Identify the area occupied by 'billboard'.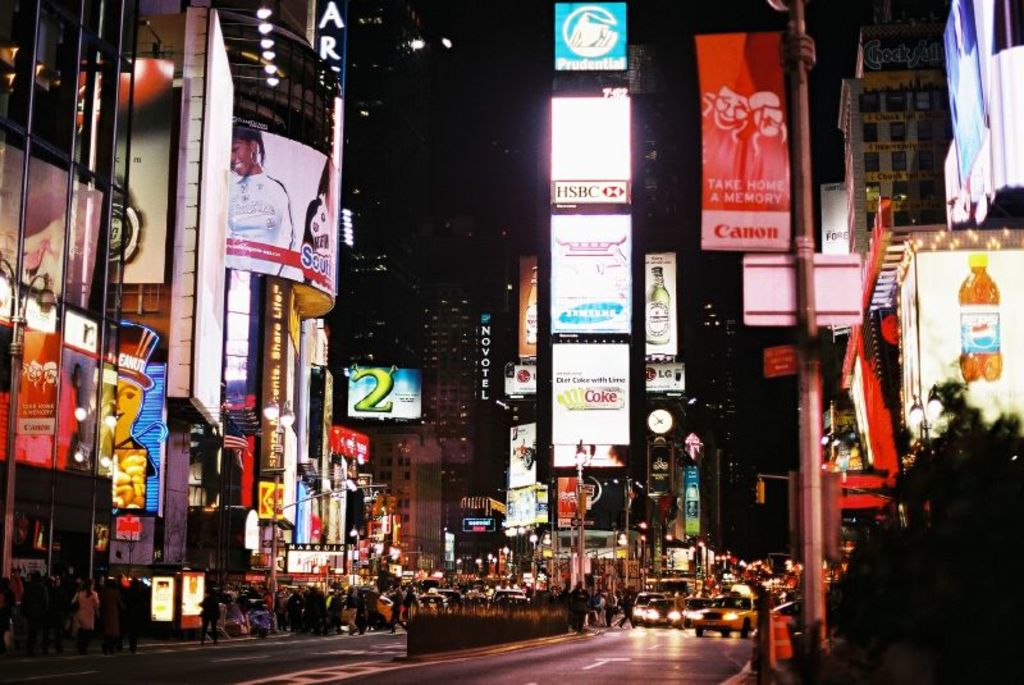
Area: (left=635, top=247, right=678, bottom=360).
